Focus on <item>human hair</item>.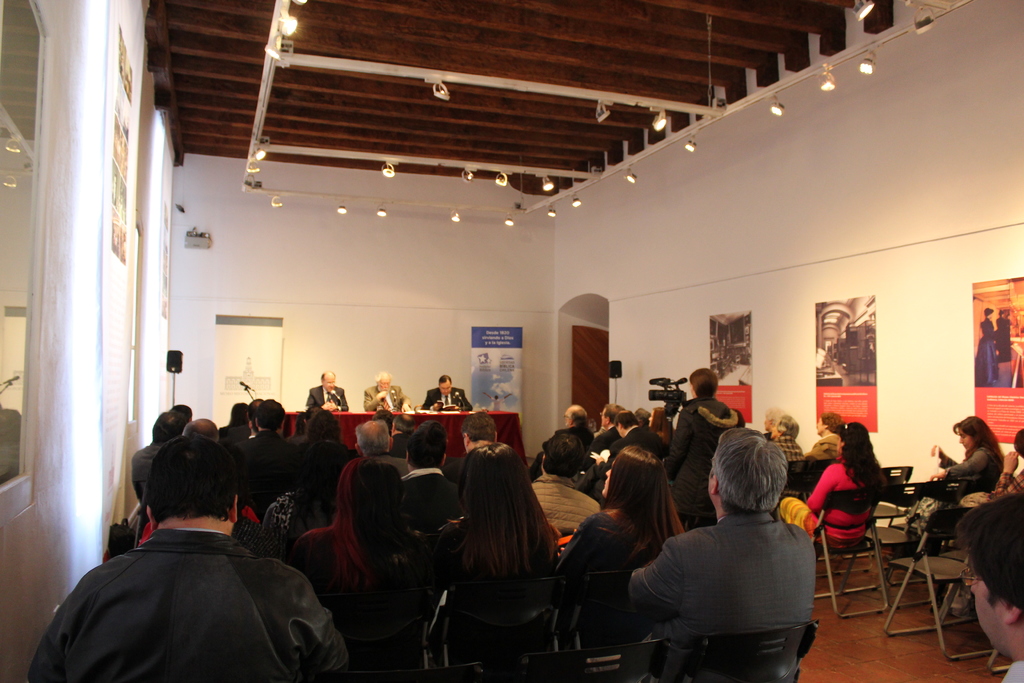
Focused at detection(572, 409, 588, 429).
